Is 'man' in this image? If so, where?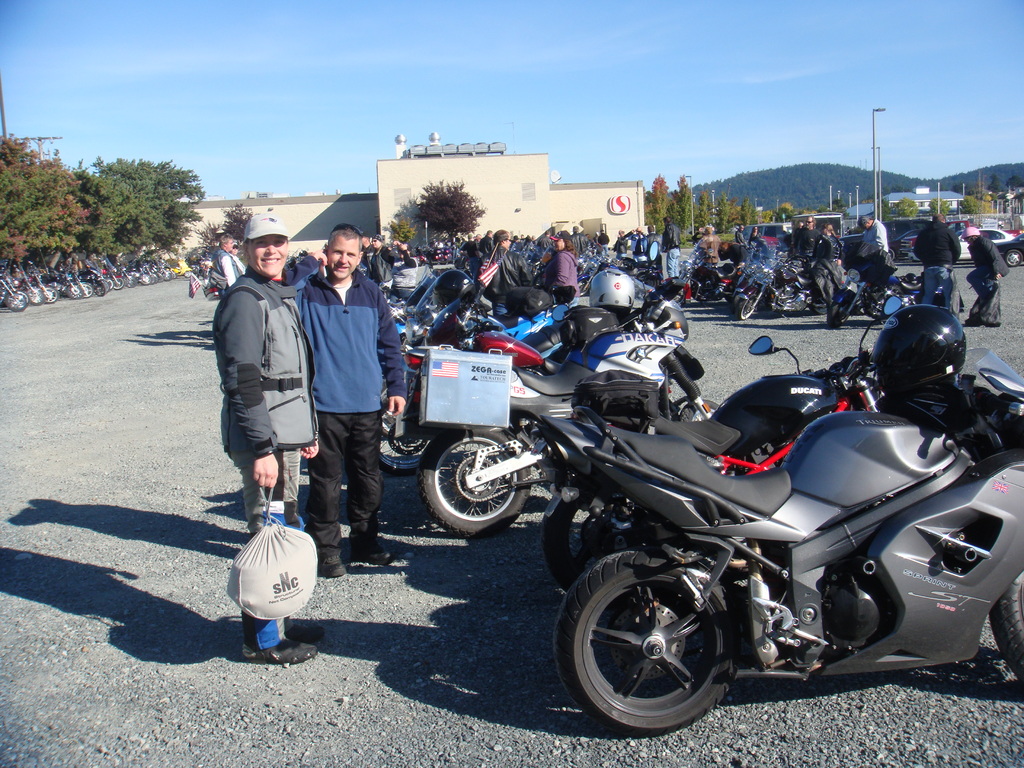
Yes, at 598,227,609,252.
